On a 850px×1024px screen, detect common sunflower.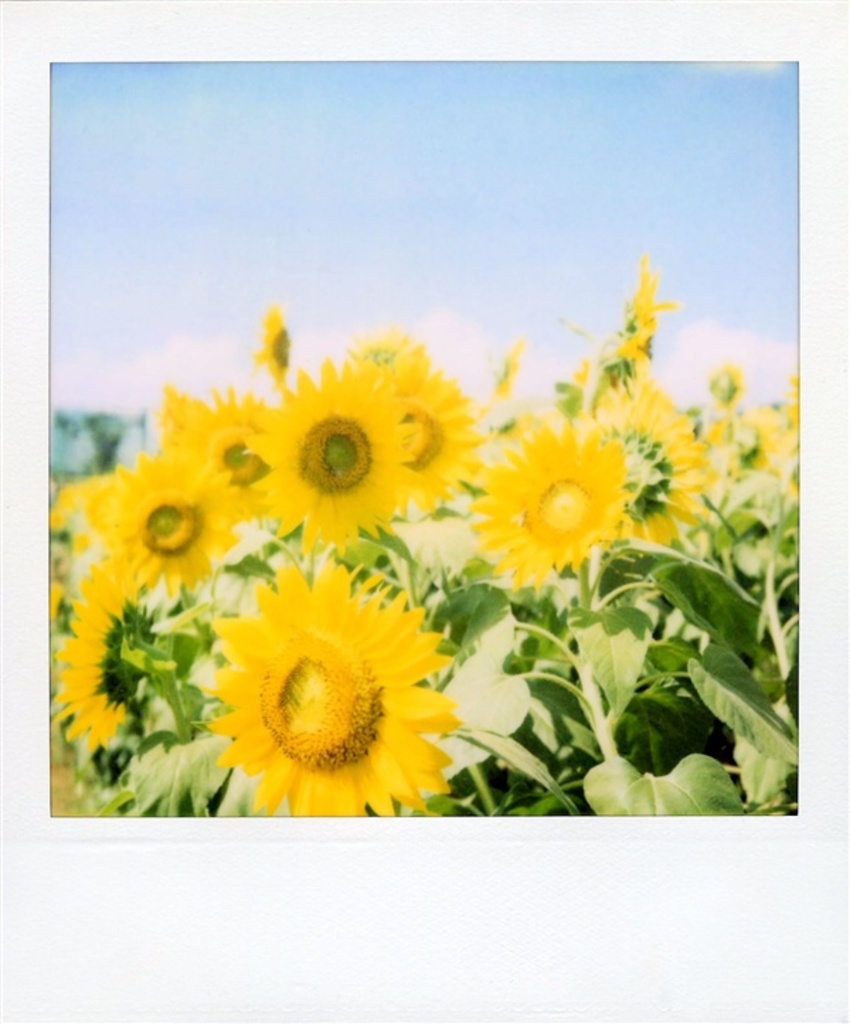
rect(191, 558, 494, 809).
